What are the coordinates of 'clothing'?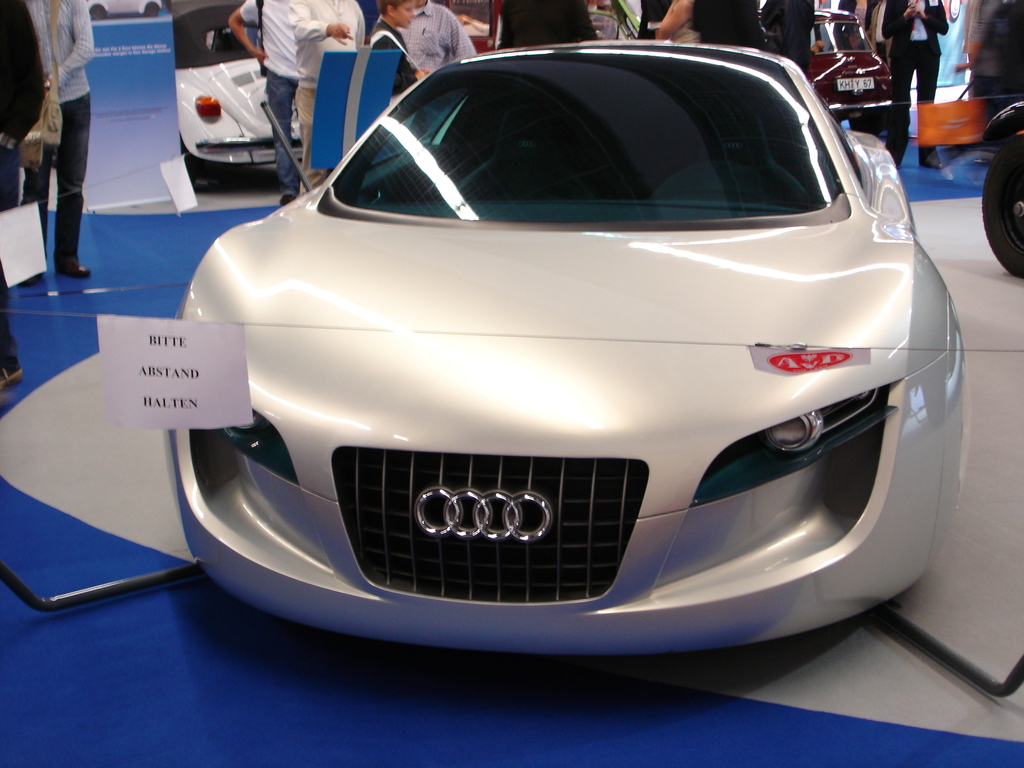
365, 23, 412, 106.
